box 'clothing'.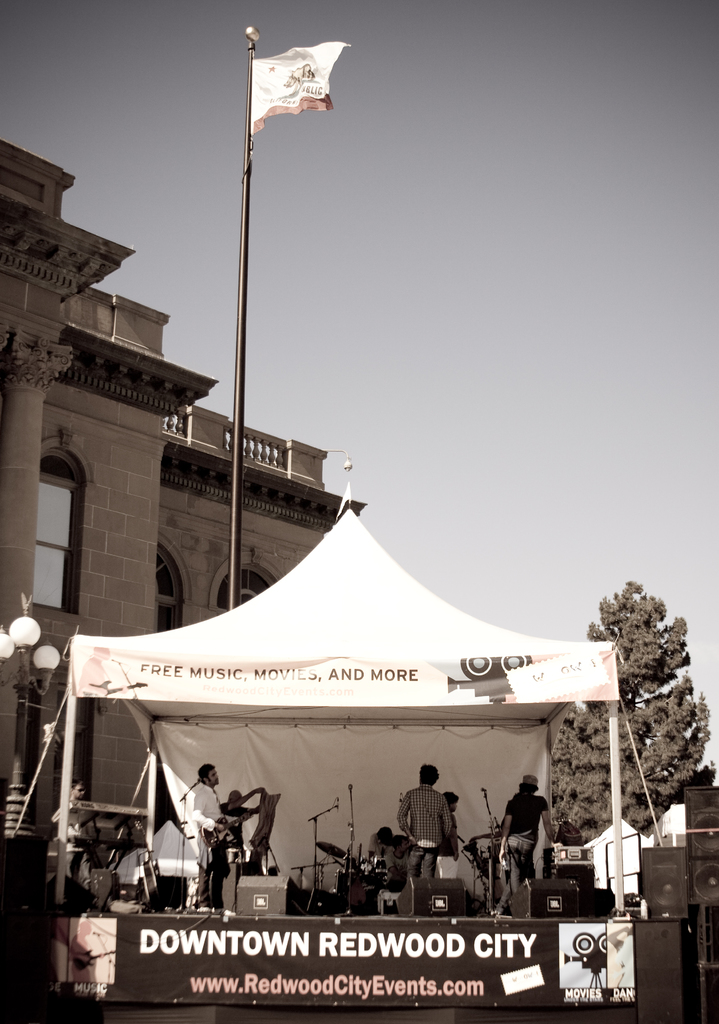
crop(393, 783, 453, 881).
